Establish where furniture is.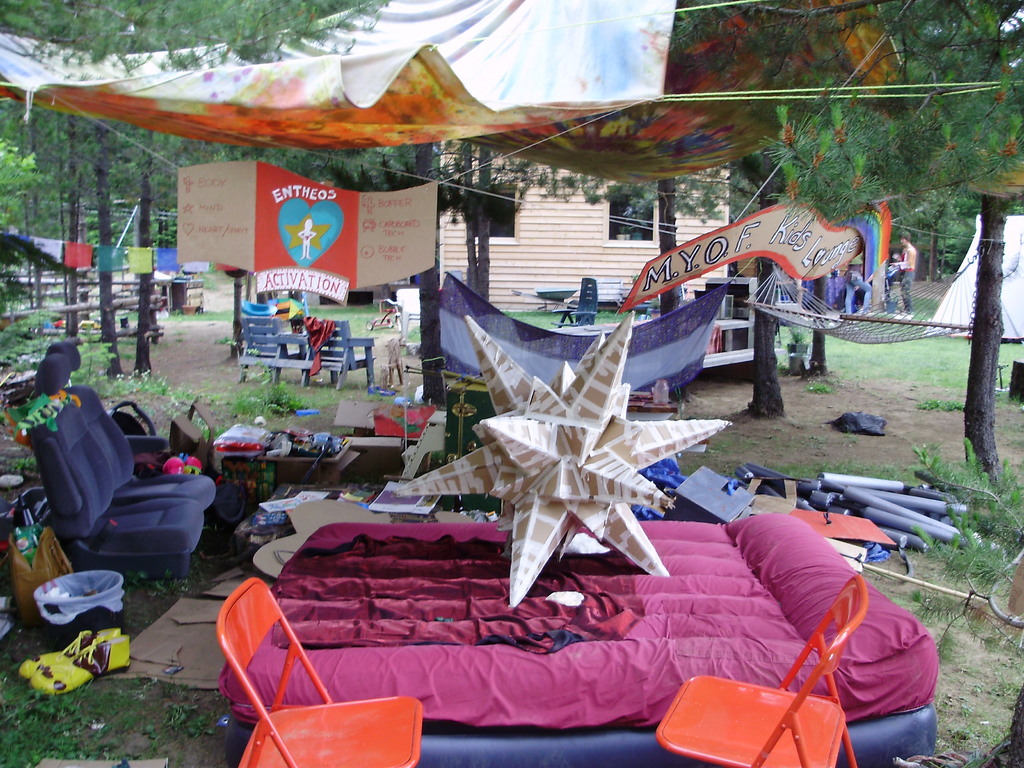
Established at (left=654, top=575, right=868, bottom=767).
